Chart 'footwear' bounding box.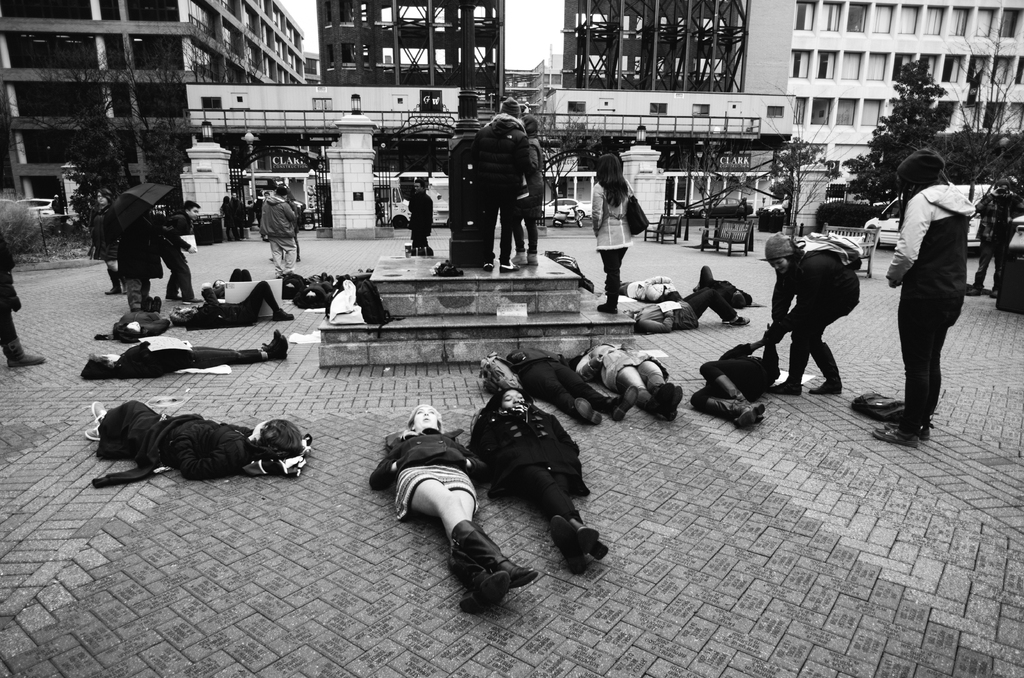
Charted: l=89, t=398, r=106, b=426.
